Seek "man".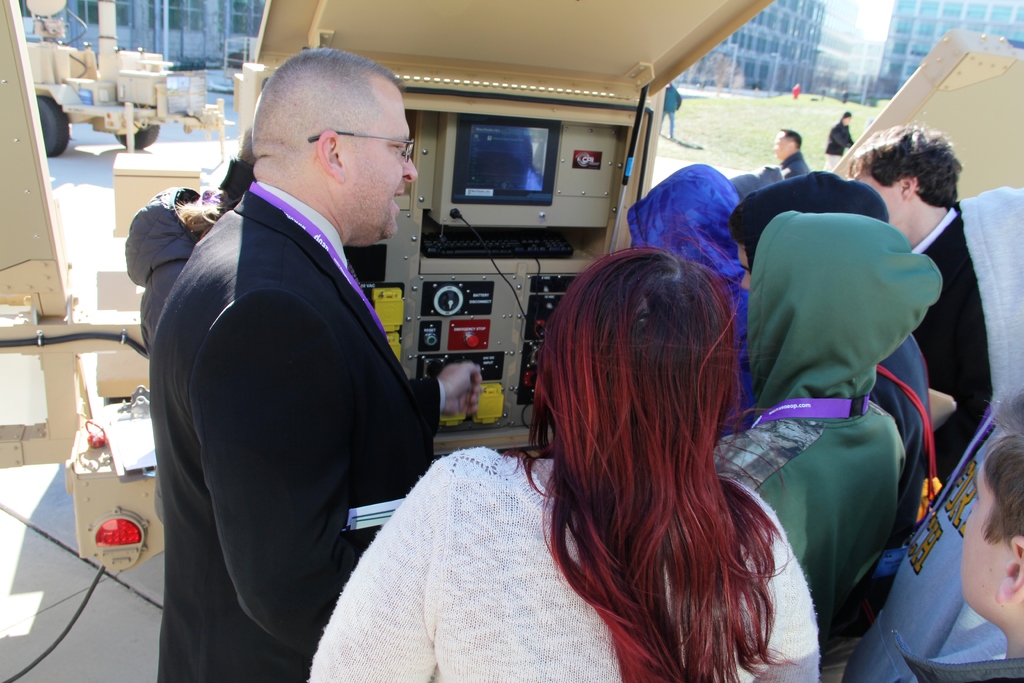
[left=841, top=124, right=995, bottom=487].
